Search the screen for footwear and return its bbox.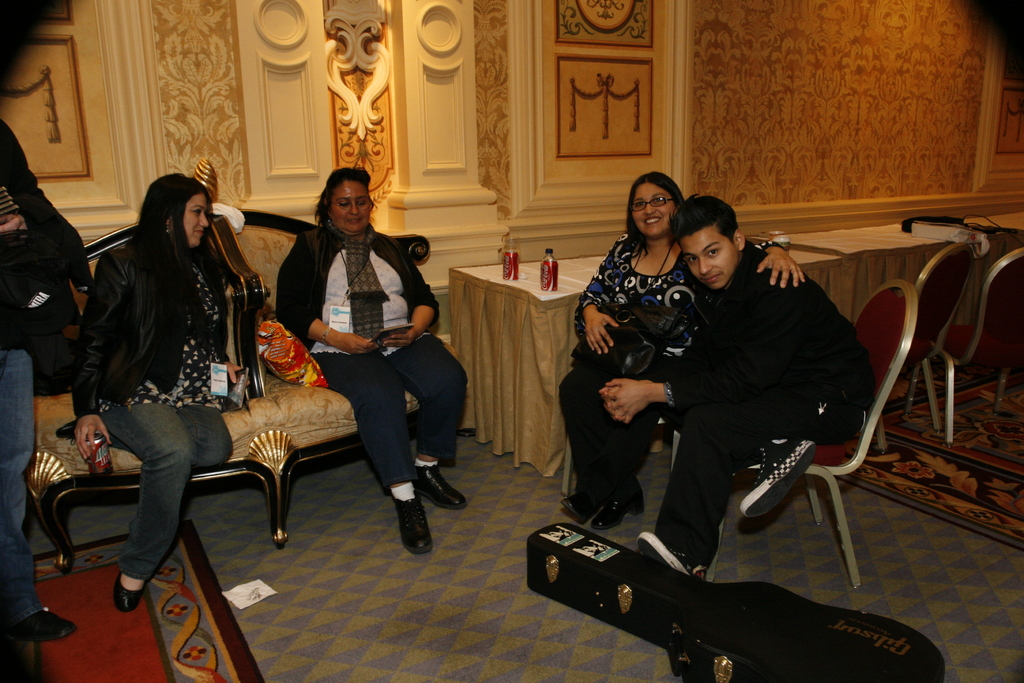
Found: box=[371, 488, 438, 561].
